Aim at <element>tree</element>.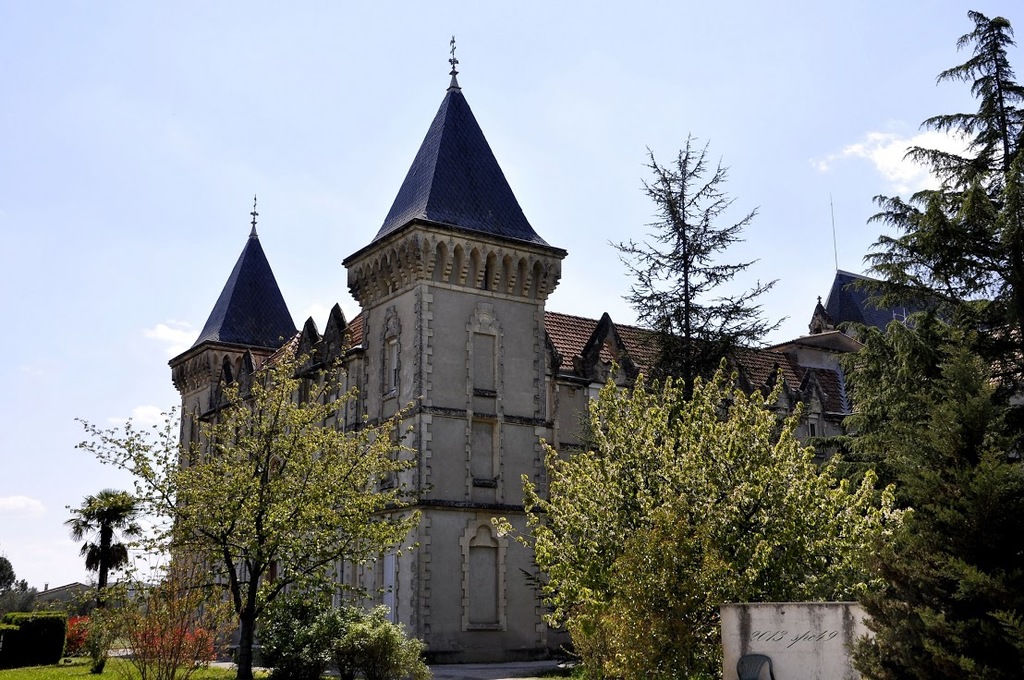
Aimed at 62,492,141,600.
